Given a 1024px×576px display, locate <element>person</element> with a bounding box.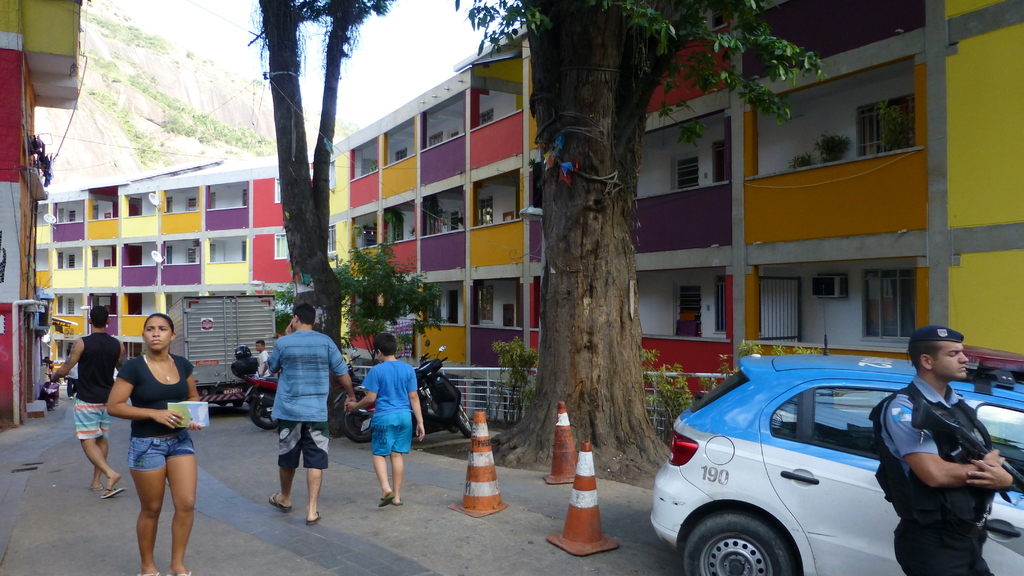
Located: [107,312,202,575].
